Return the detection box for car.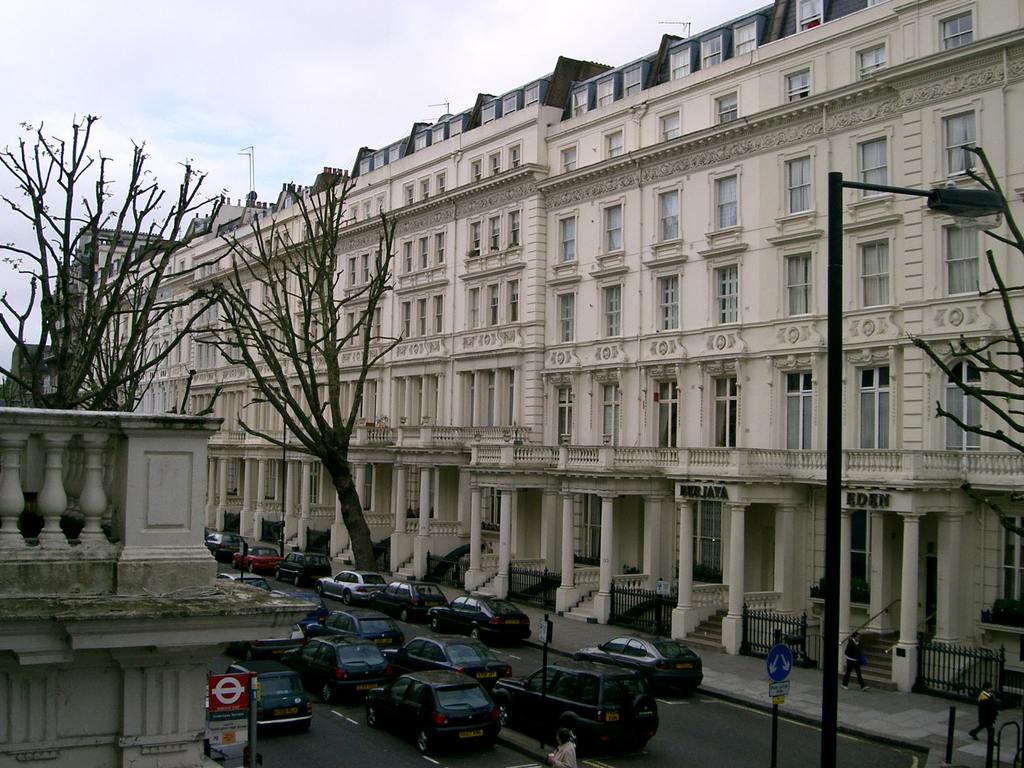
BBox(369, 671, 500, 757).
